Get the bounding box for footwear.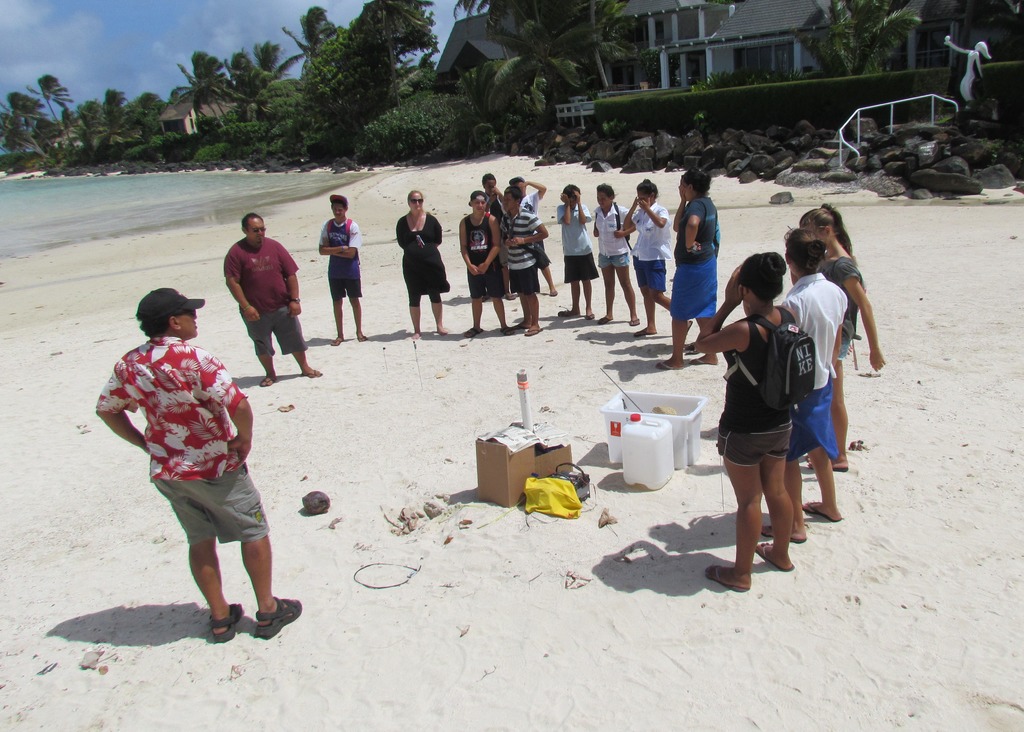
region(694, 357, 717, 364).
